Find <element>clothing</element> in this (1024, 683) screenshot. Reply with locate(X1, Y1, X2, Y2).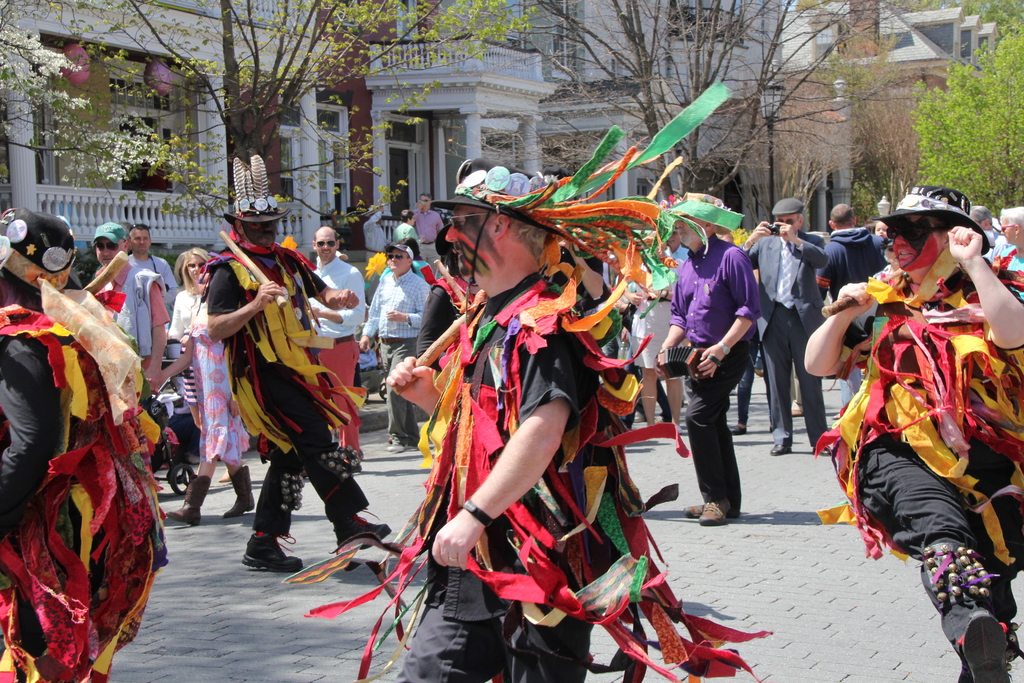
locate(373, 264, 433, 443).
